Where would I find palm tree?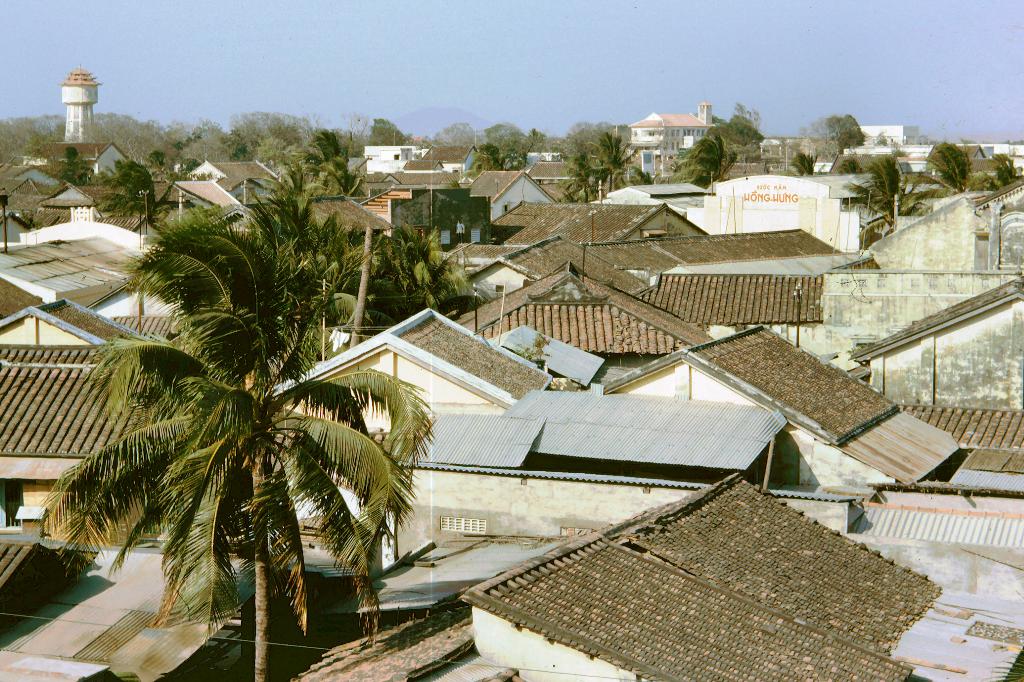
At pyautogui.locateOnScreen(984, 147, 1023, 191).
